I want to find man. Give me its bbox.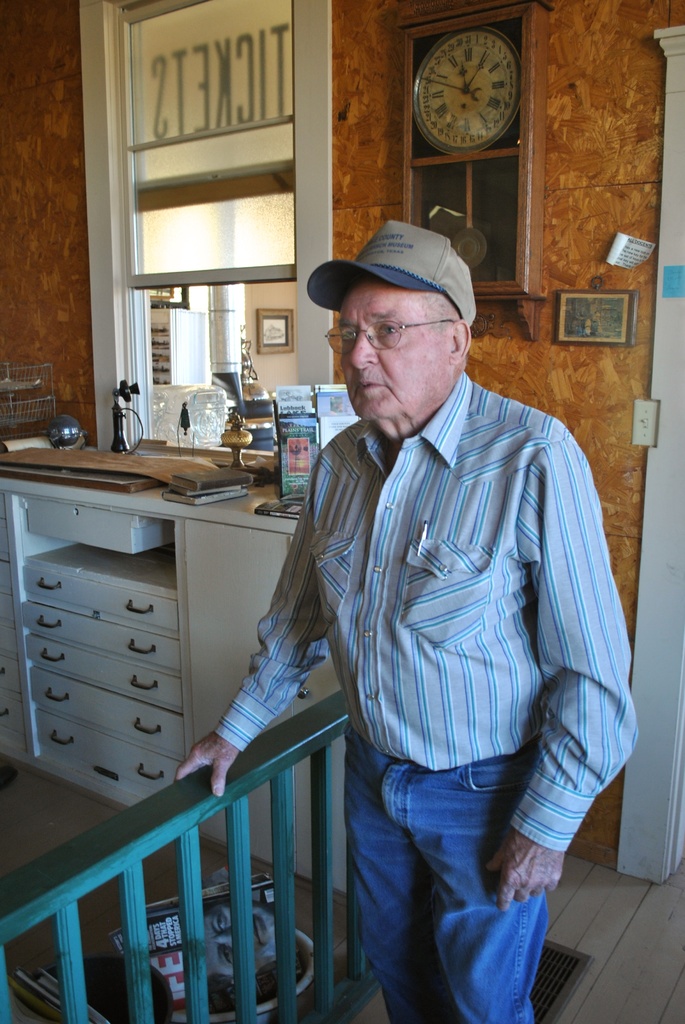
bbox=[217, 204, 625, 1005].
